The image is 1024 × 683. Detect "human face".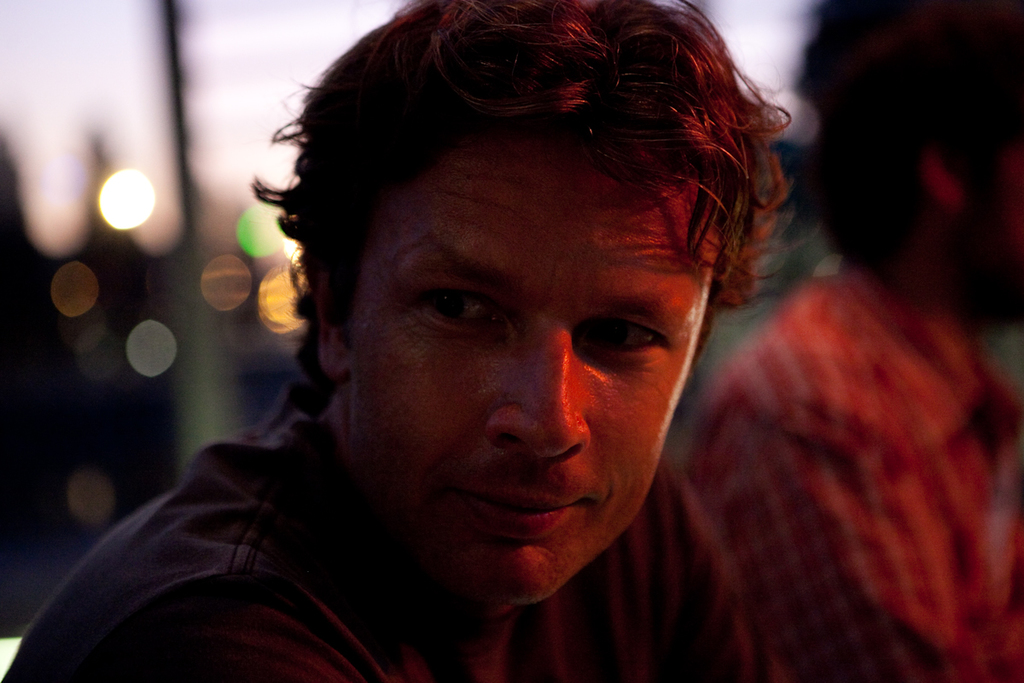
Detection: <bbox>966, 145, 1023, 327</bbox>.
